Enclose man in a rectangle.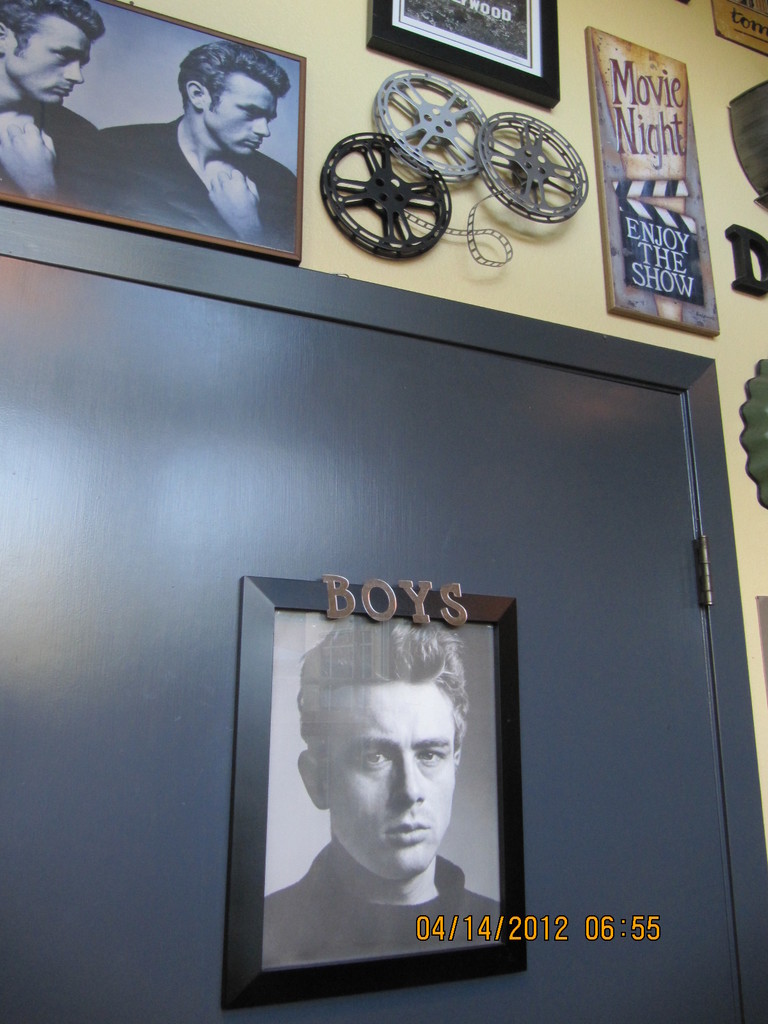
{"left": 105, "top": 37, "right": 303, "bottom": 265}.
